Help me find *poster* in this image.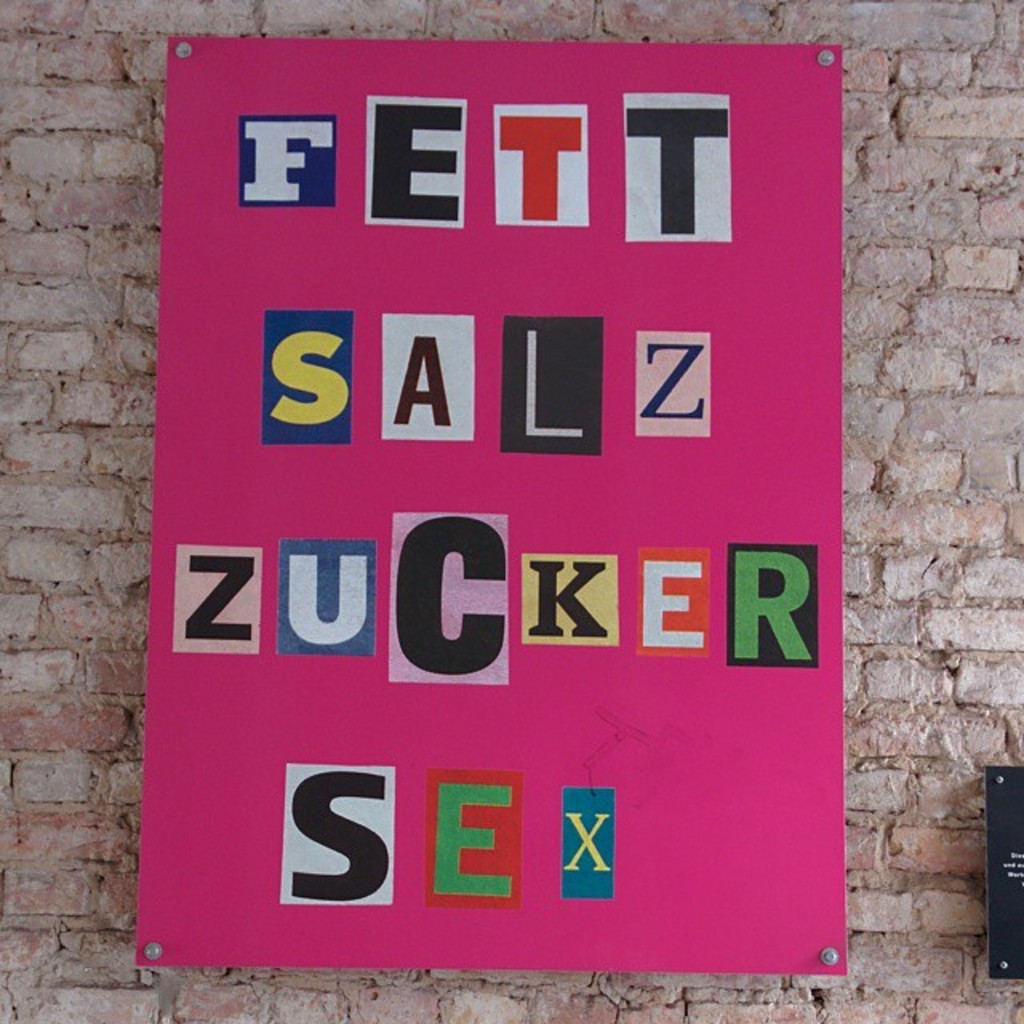
Found it: bbox(138, 43, 845, 971).
